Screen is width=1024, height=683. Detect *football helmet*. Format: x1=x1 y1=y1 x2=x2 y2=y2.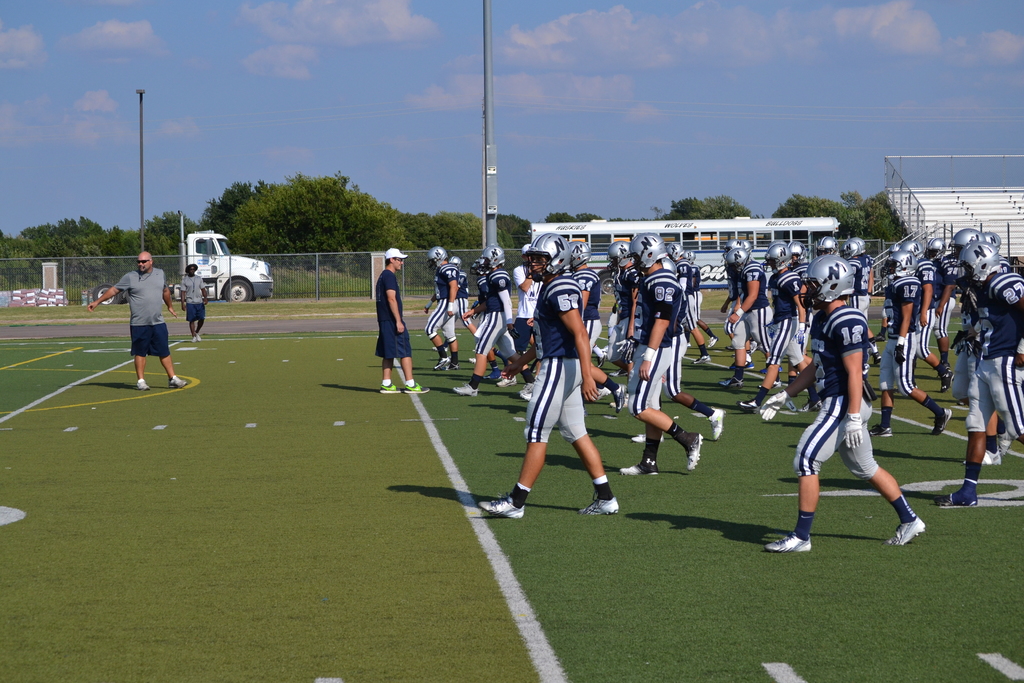
x1=819 y1=236 x2=837 y2=265.
